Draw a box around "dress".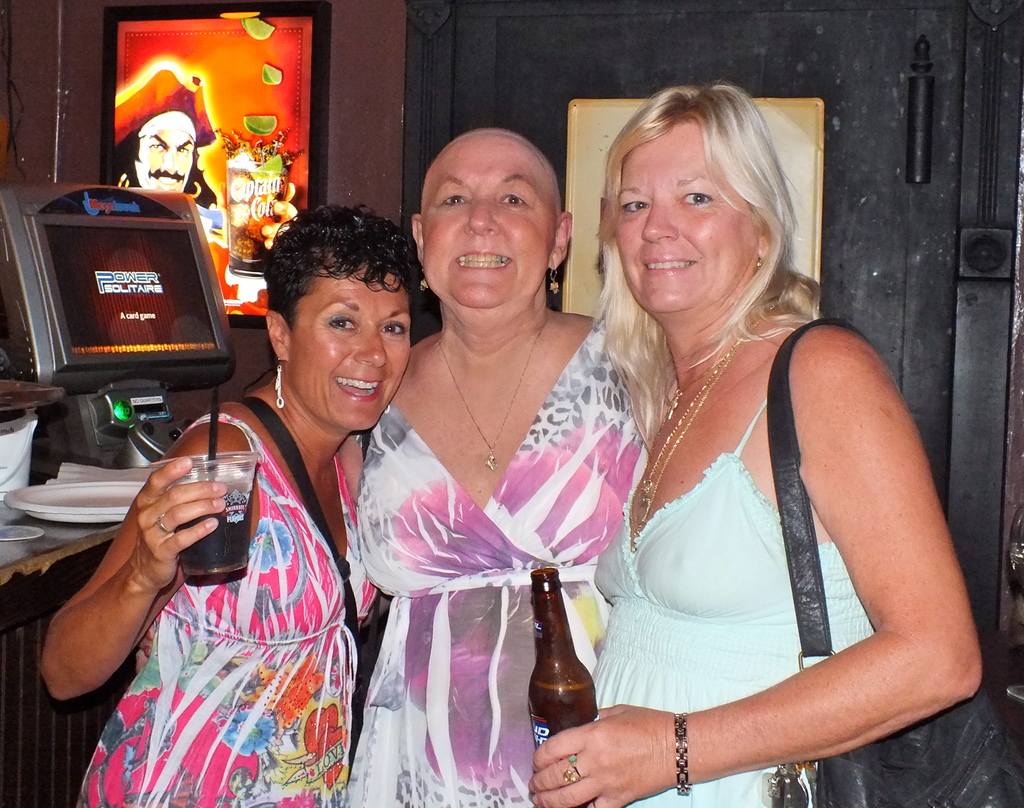
detection(592, 398, 875, 807).
